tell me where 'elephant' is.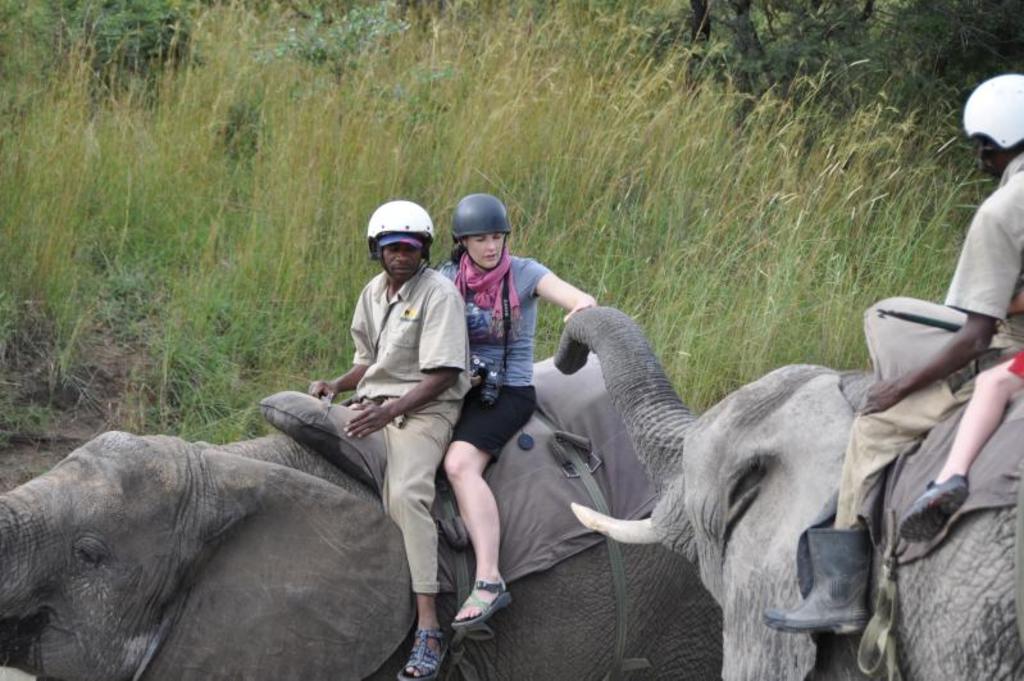
'elephant' is at bbox=(0, 355, 725, 680).
